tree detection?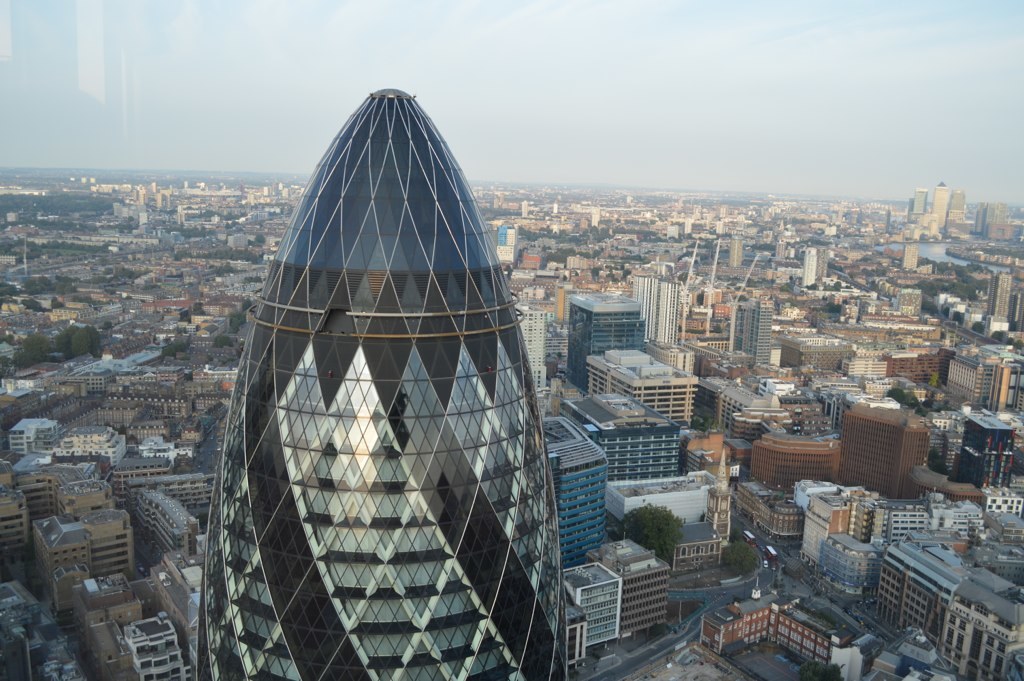
720,543,759,574
